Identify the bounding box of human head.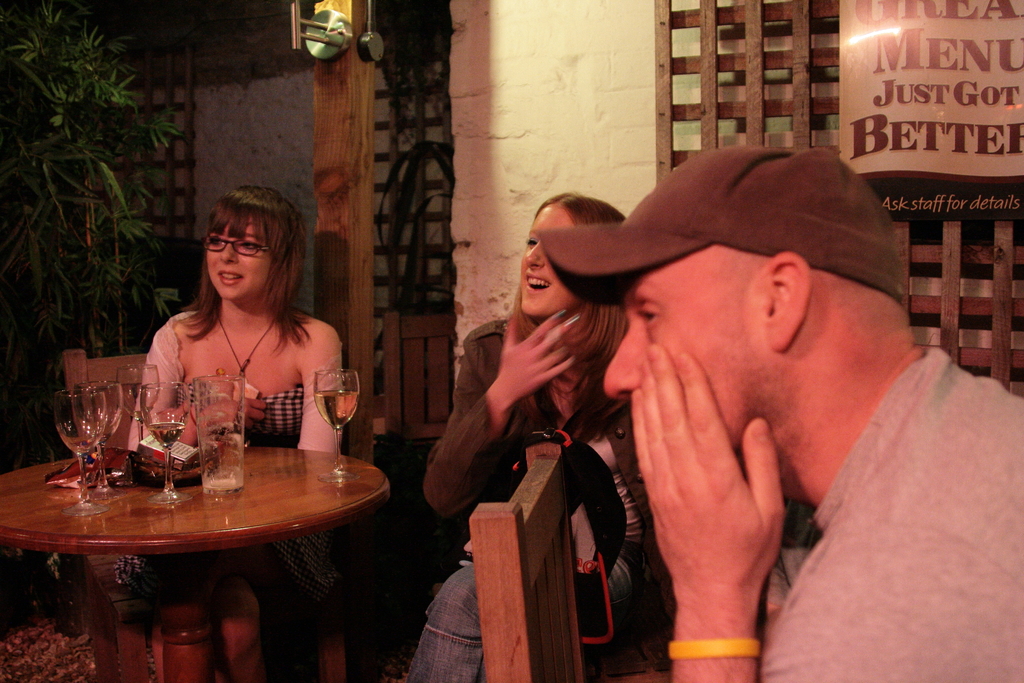
(193,190,310,327).
